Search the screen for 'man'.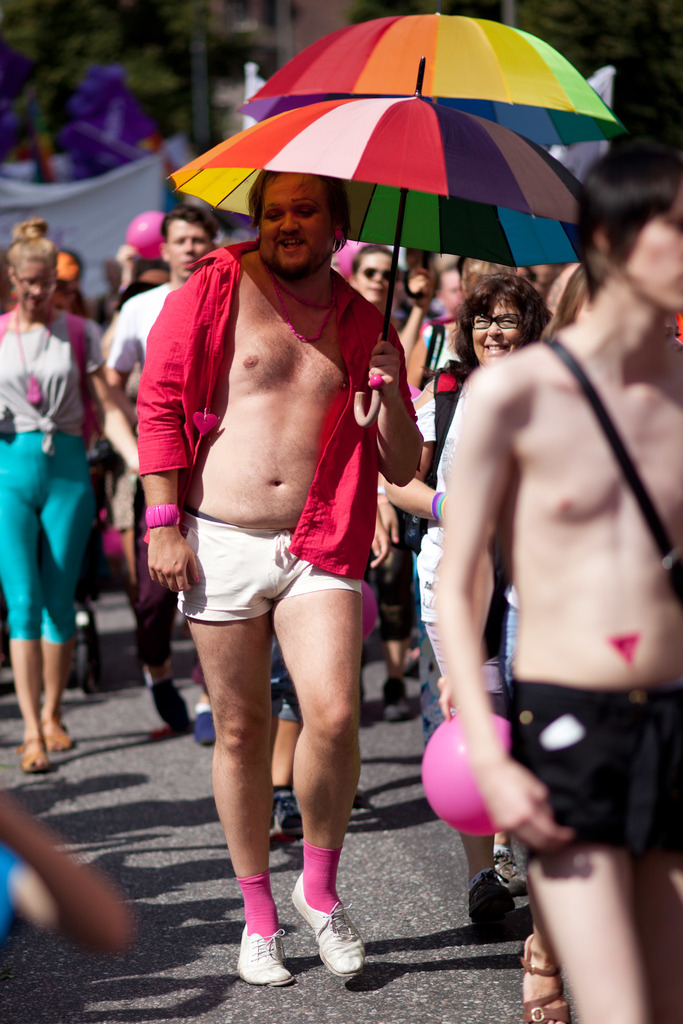
Found at x1=92, y1=205, x2=224, y2=755.
